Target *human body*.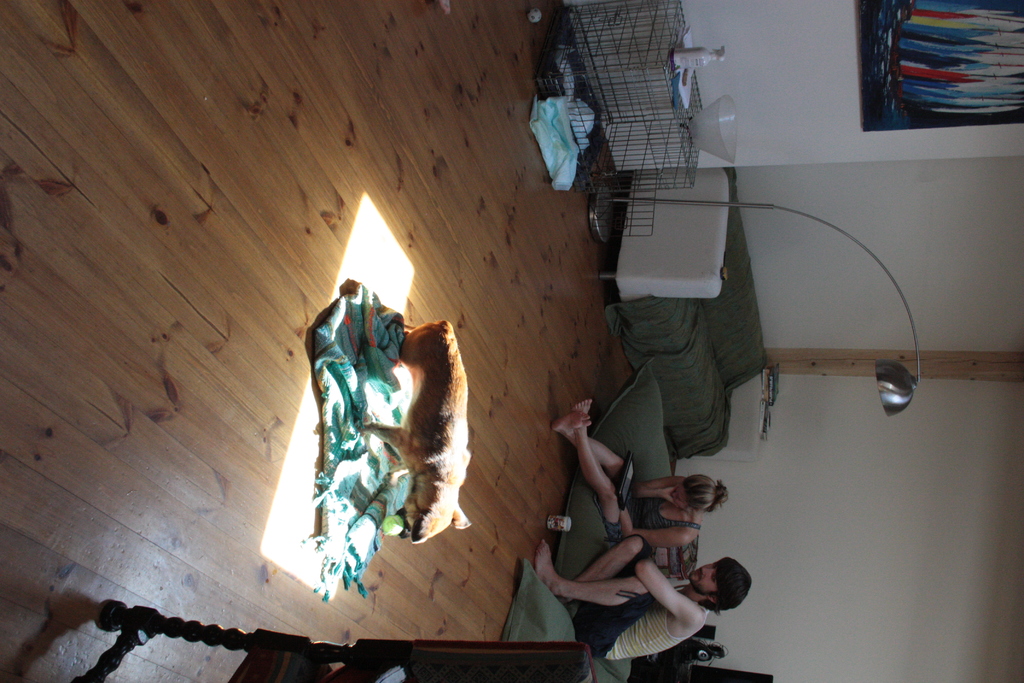
Target region: rect(532, 533, 751, 666).
